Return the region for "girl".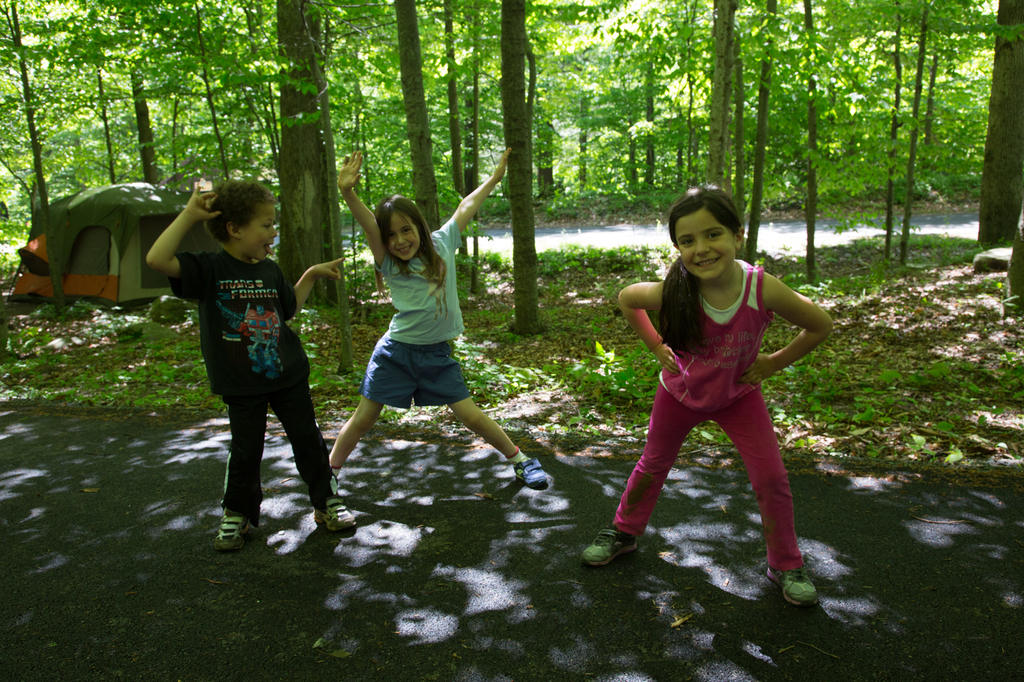
330,140,548,480.
